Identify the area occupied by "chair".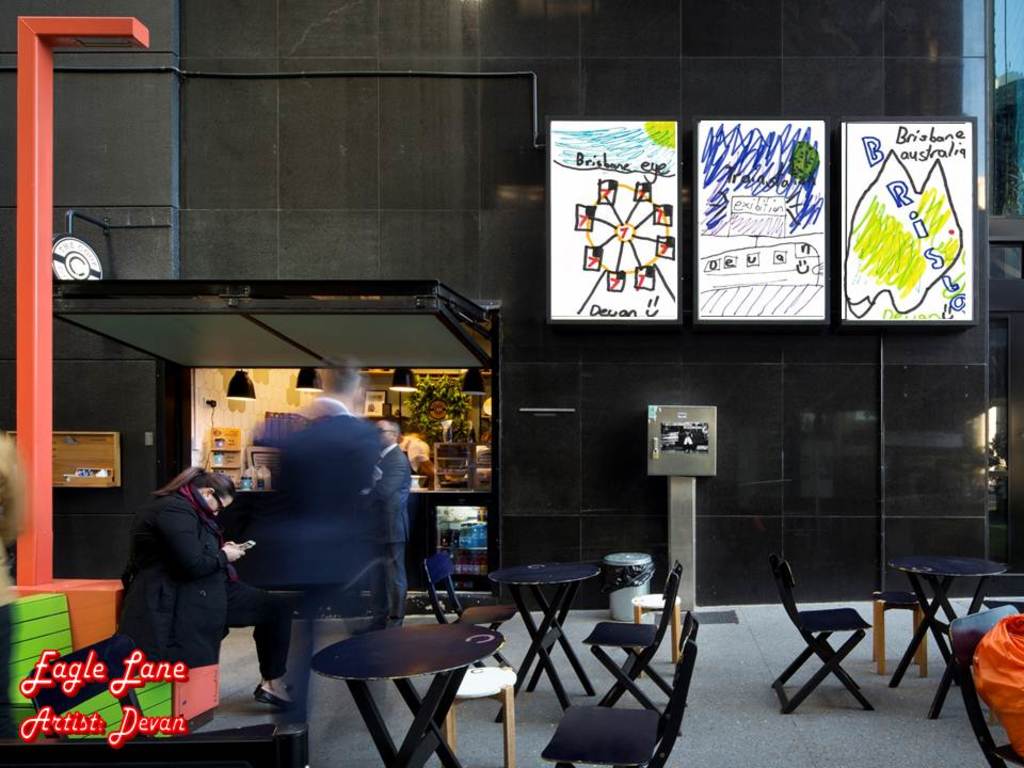
Area: box(540, 612, 697, 767).
